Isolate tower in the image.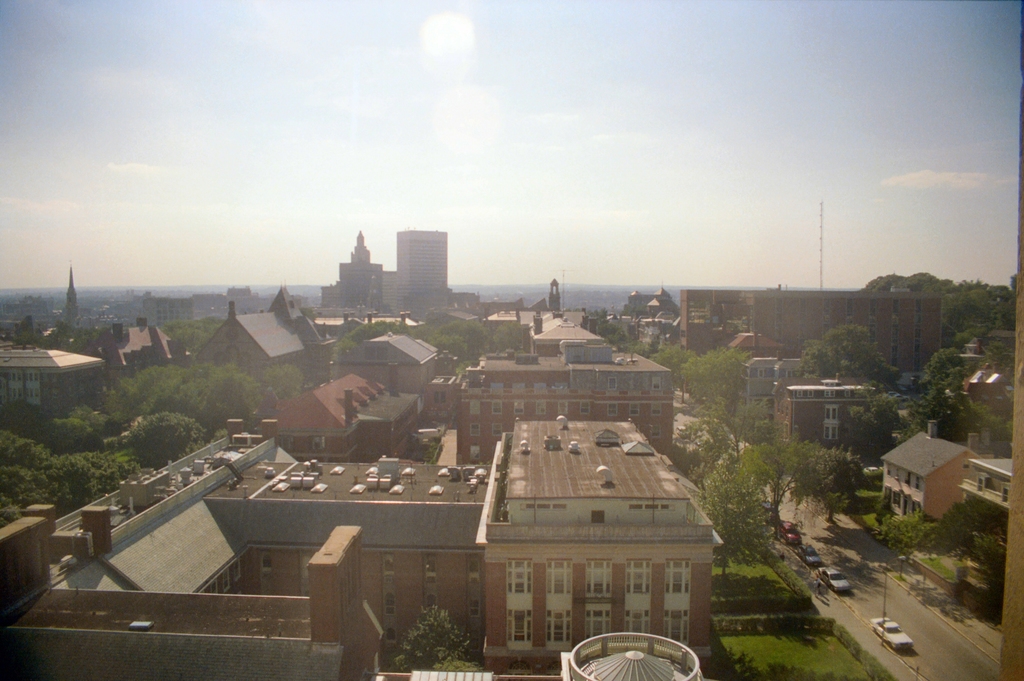
Isolated region: box=[395, 230, 448, 313].
